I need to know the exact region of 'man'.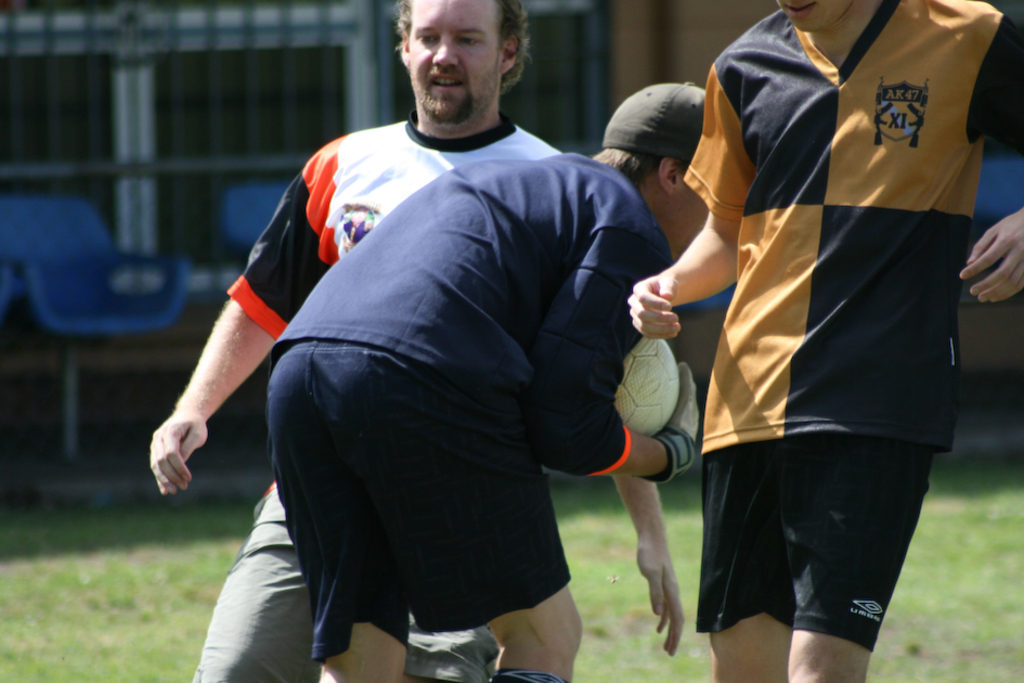
Region: [627,0,1023,682].
